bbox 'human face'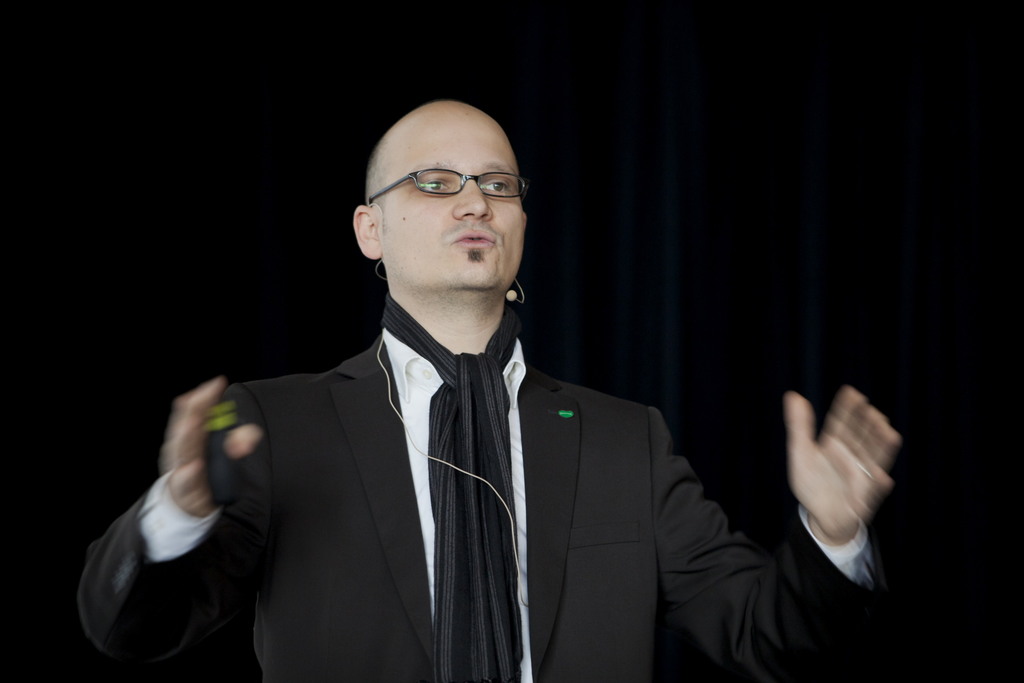
left=378, top=108, right=521, bottom=288
